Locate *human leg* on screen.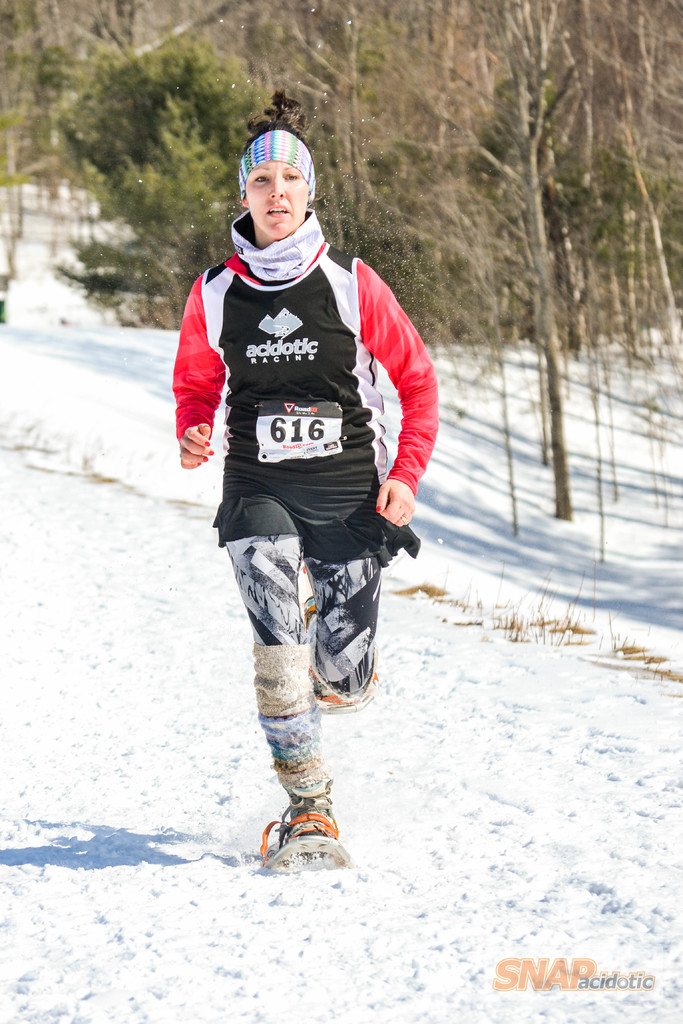
On screen at [297, 470, 381, 713].
